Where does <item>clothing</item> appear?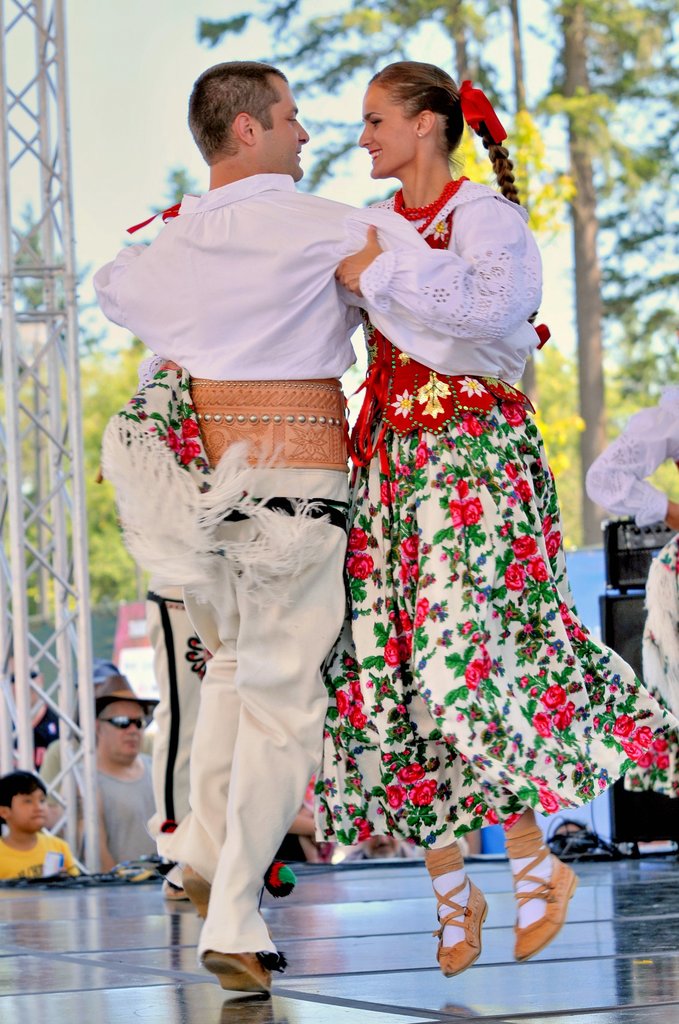
Appears at (0, 828, 78, 882).
